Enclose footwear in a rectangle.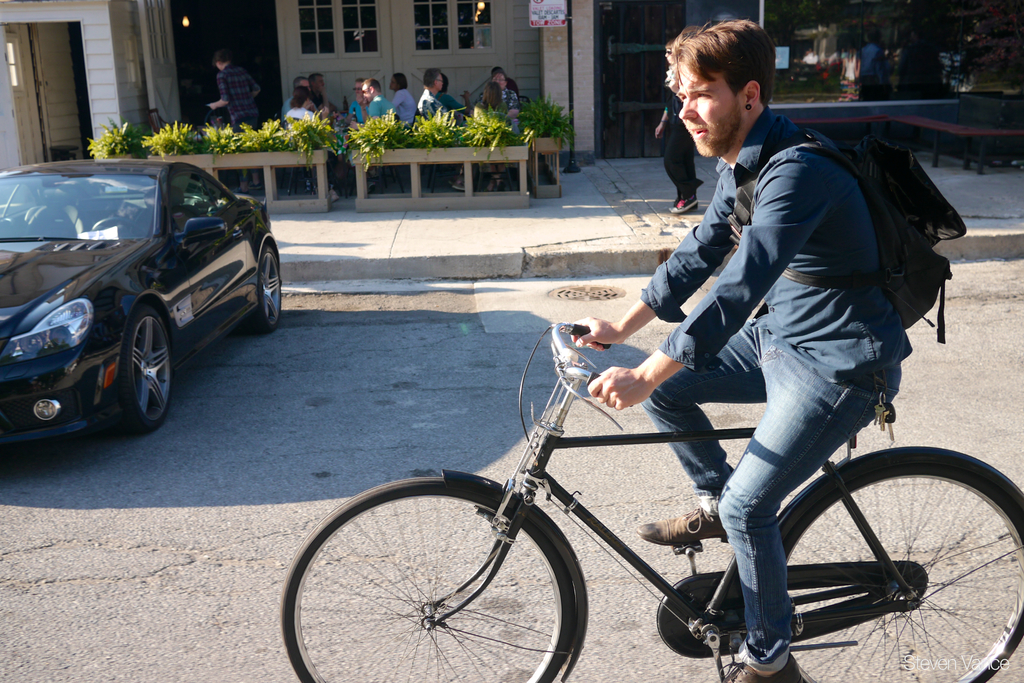
(left=717, top=659, right=806, bottom=682).
